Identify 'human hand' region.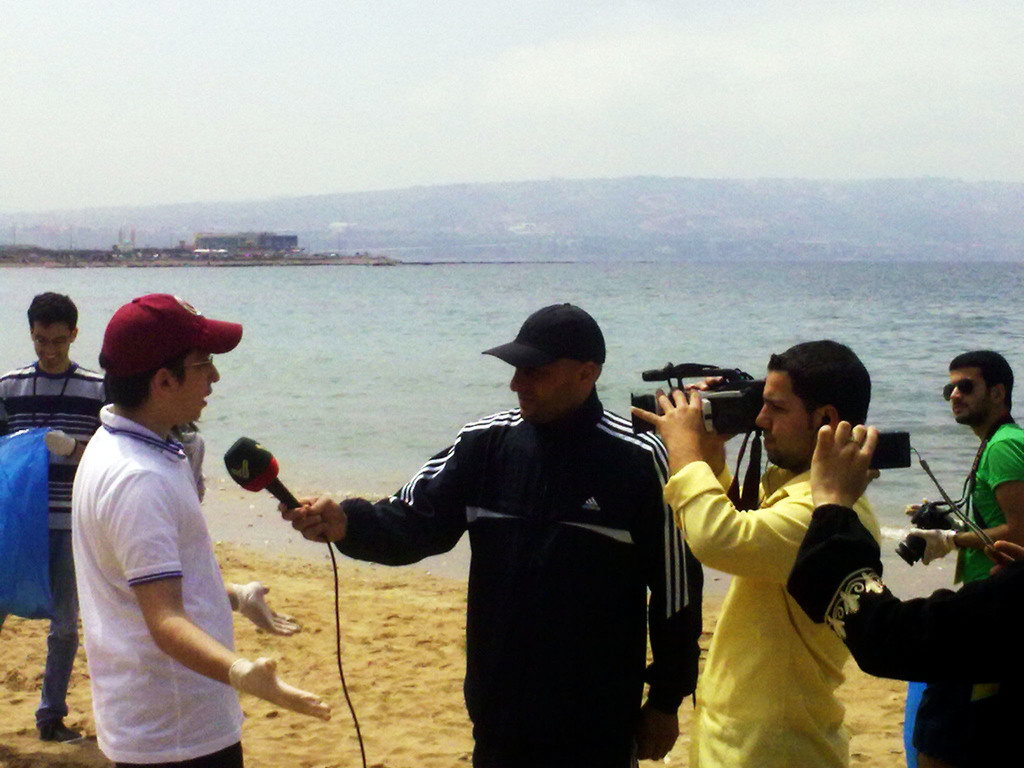
Region: <box>647,394,740,478</box>.
